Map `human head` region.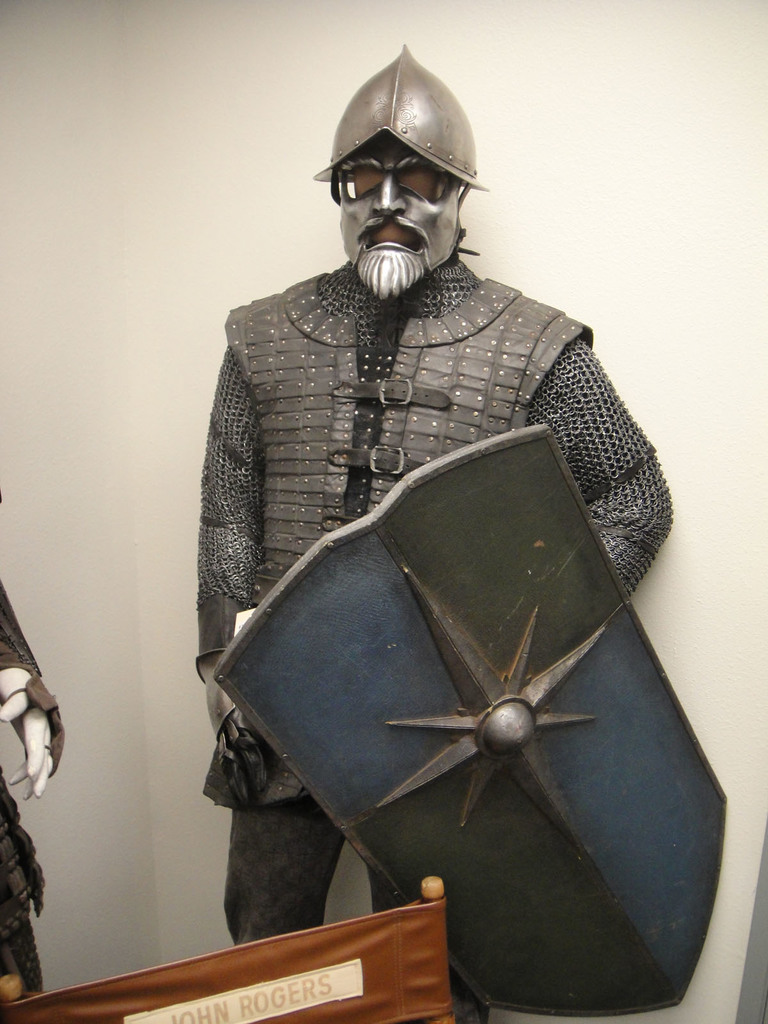
Mapped to locate(318, 55, 499, 277).
